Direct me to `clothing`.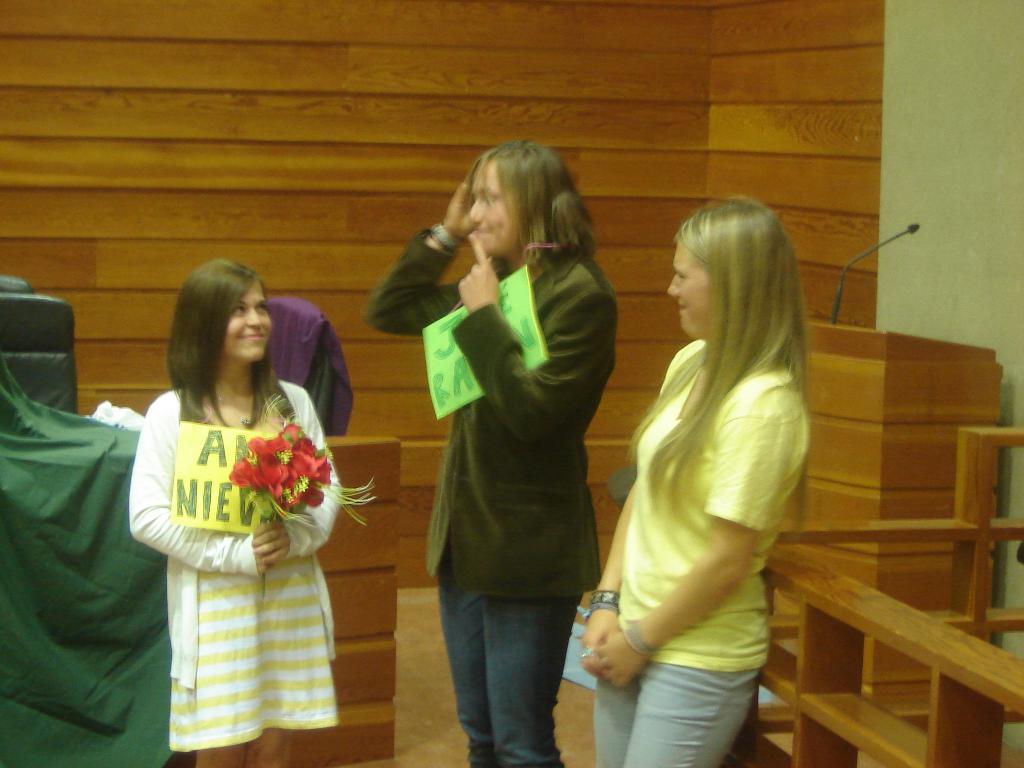
Direction: select_region(364, 220, 614, 767).
